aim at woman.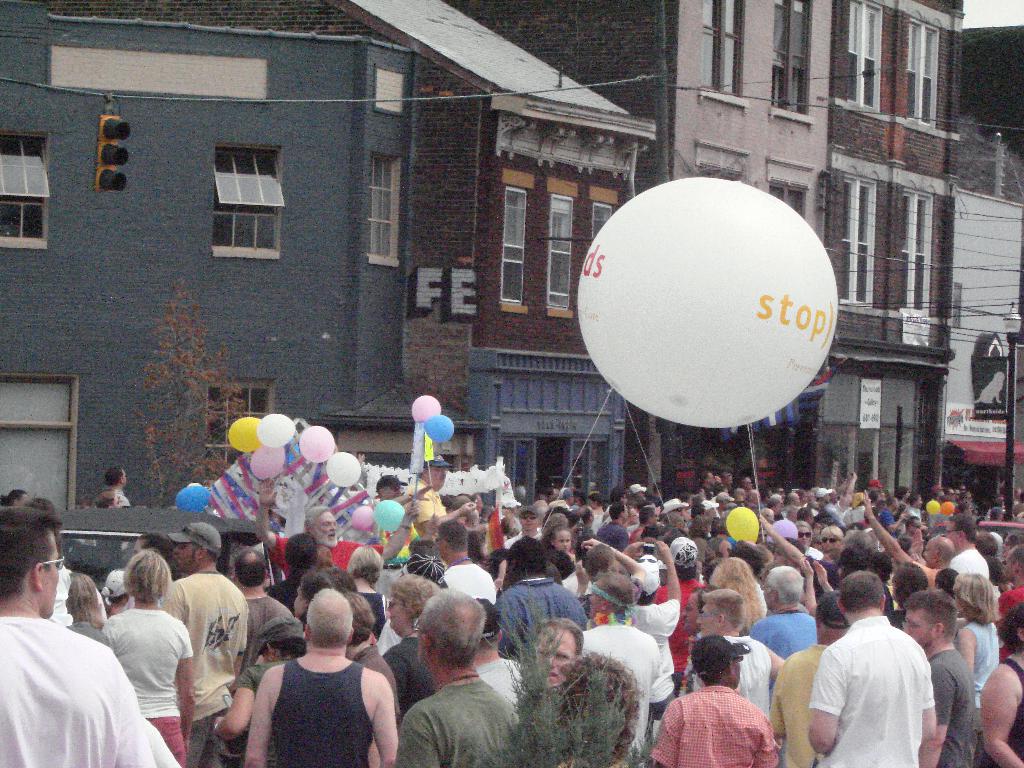
Aimed at (x1=207, y1=607, x2=312, y2=767).
